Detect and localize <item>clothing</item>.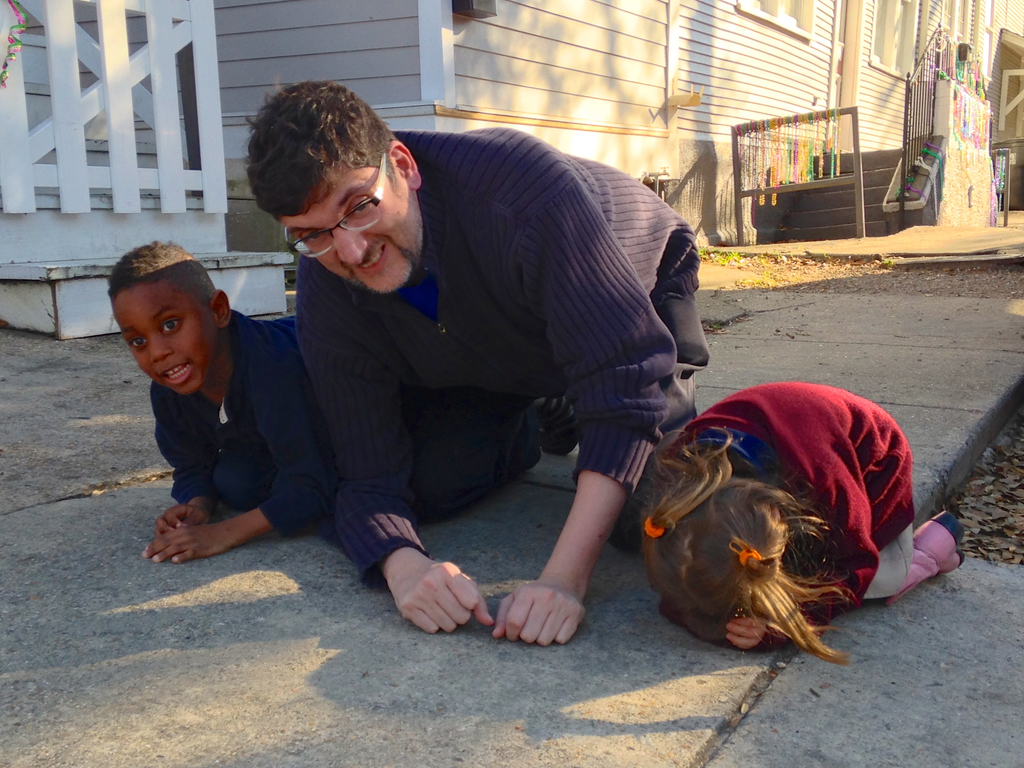
Localized at left=660, top=368, right=932, bottom=629.
